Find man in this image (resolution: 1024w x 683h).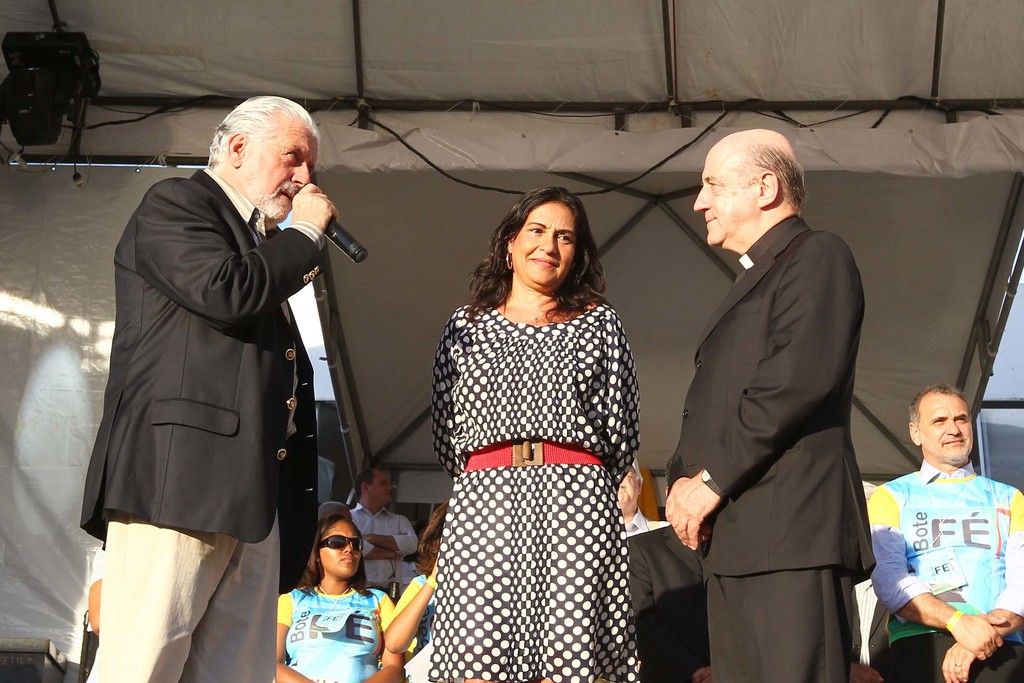
bbox(616, 454, 676, 545).
